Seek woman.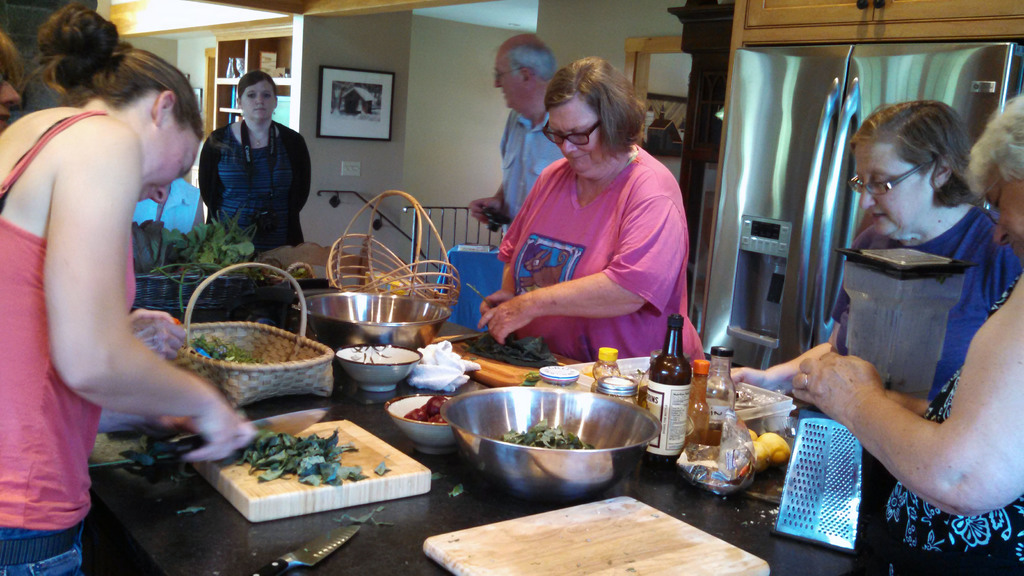
<bbox>468, 62, 717, 370</bbox>.
